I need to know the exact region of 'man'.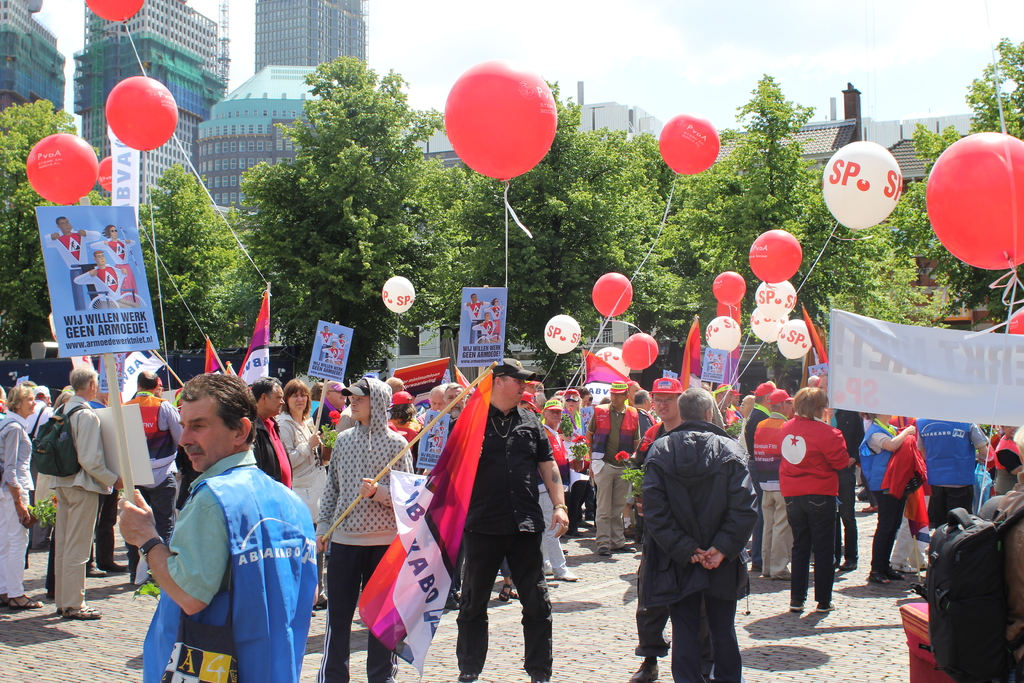
Region: [116,368,190,596].
